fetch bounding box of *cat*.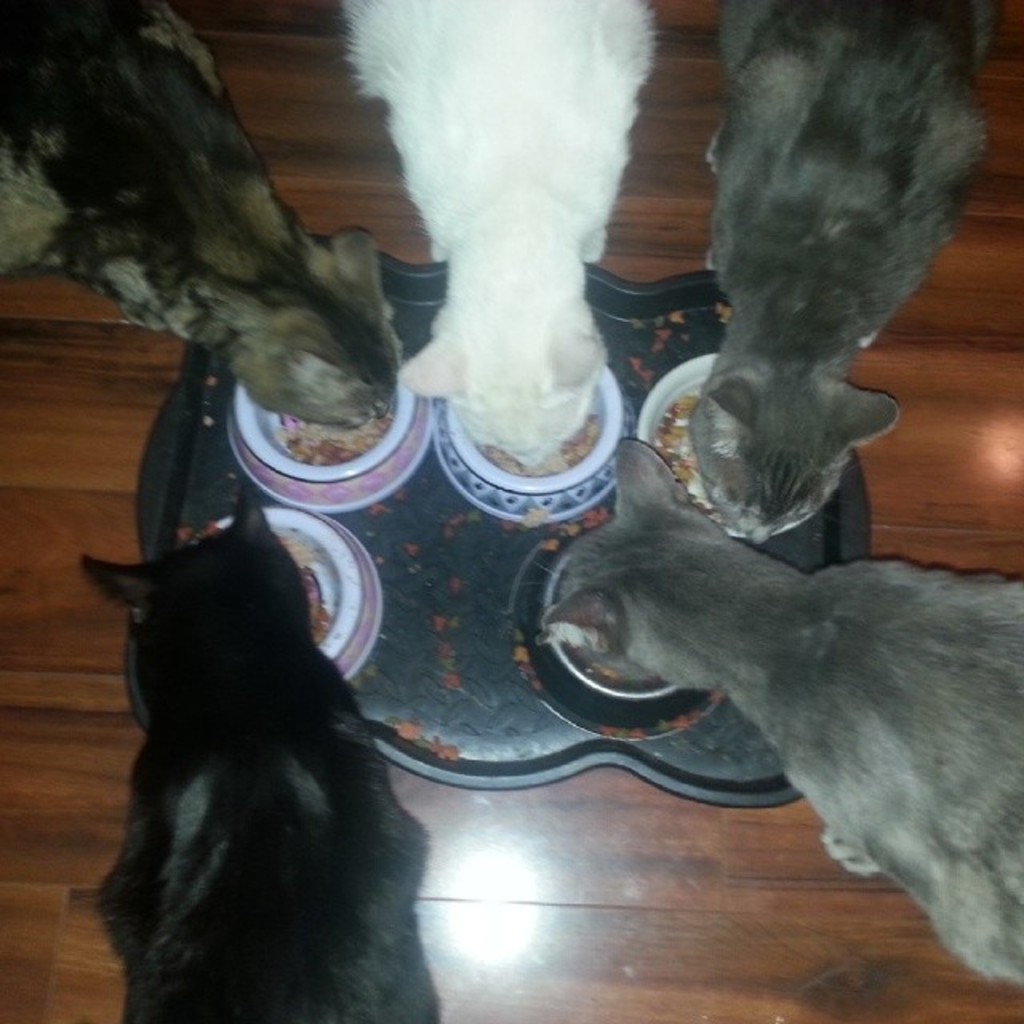
Bbox: [85,488,440,1022].
